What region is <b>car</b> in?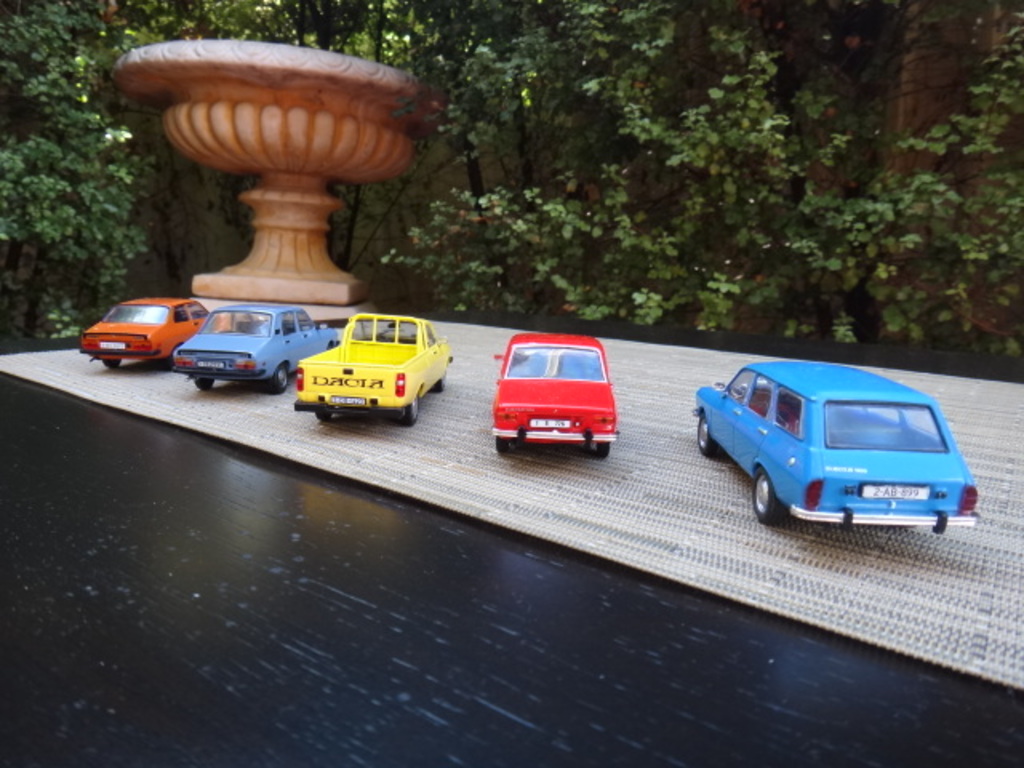
[left=77, top=293, right=238, bottom=371].
